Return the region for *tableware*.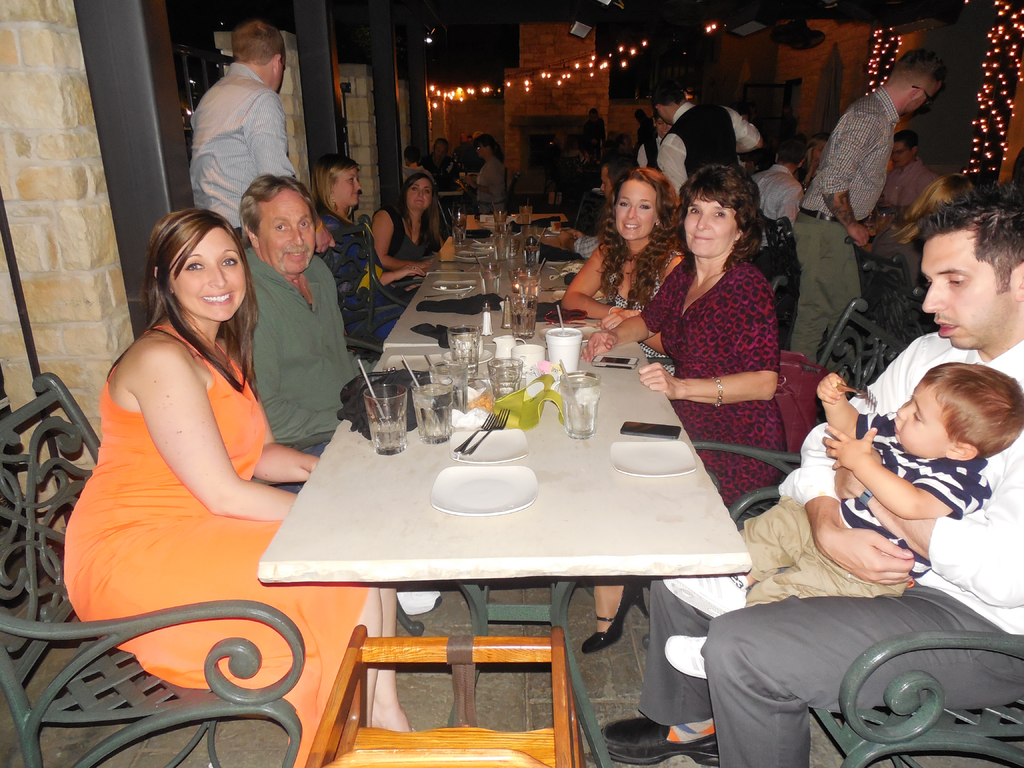
{"x1": 452, "y1": 427, "x2": 527, "y2": 461}.
